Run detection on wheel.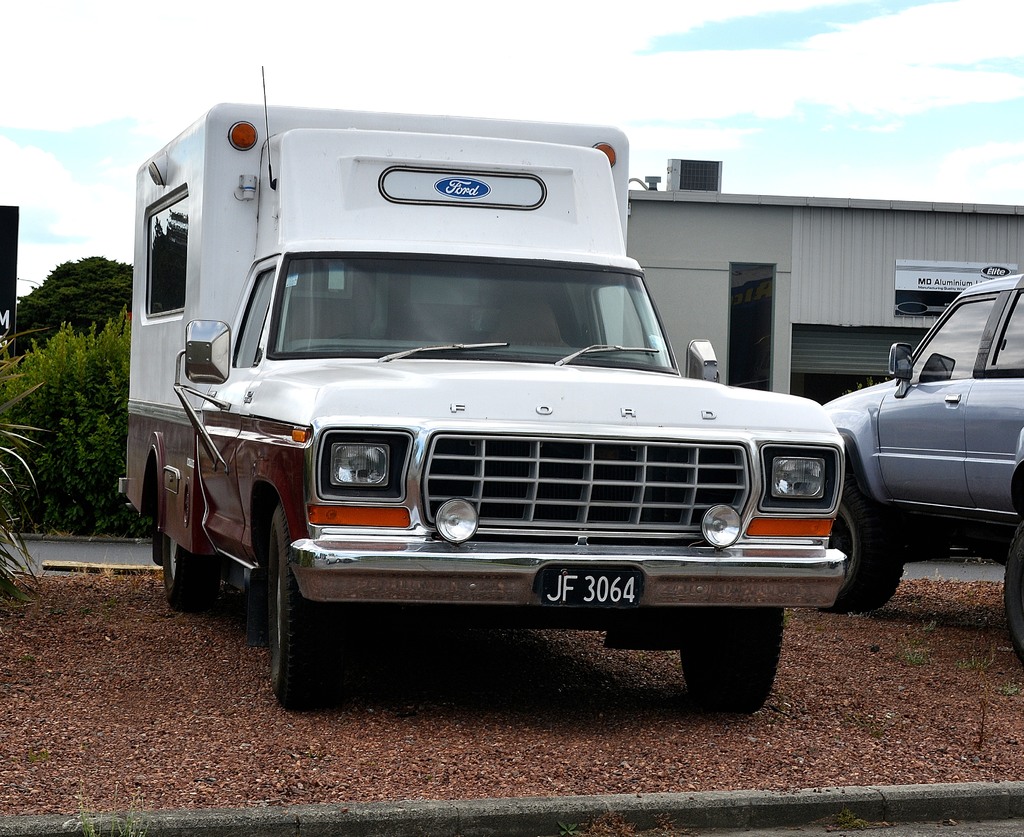
Result: x1=997, y1=524, x2=1023, y2=661.
